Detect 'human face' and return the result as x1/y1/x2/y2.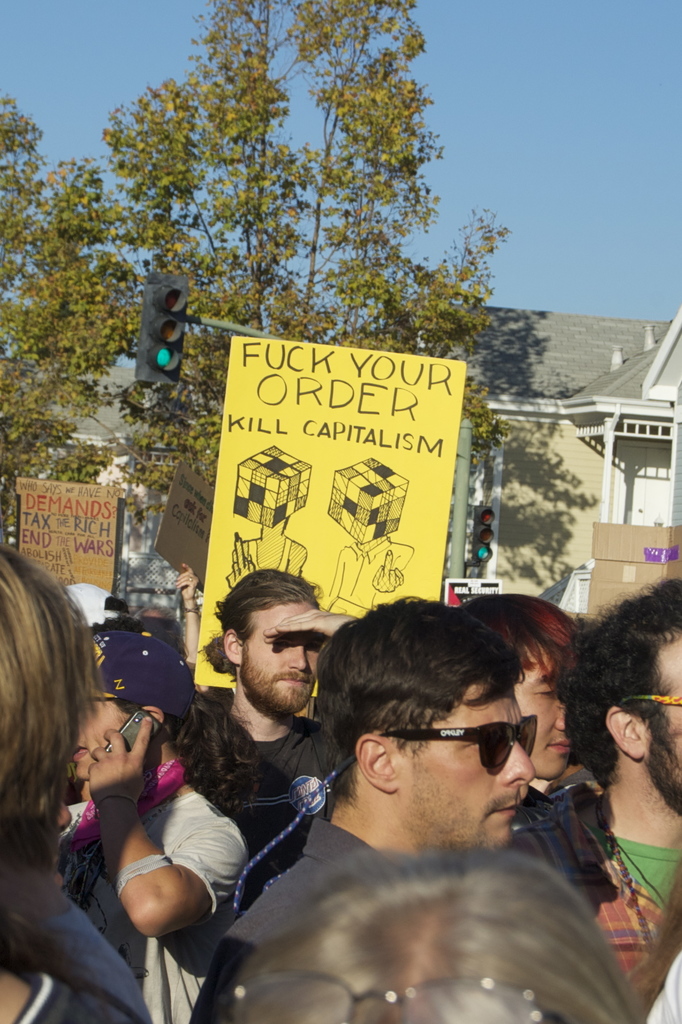
515/653/569/787.
